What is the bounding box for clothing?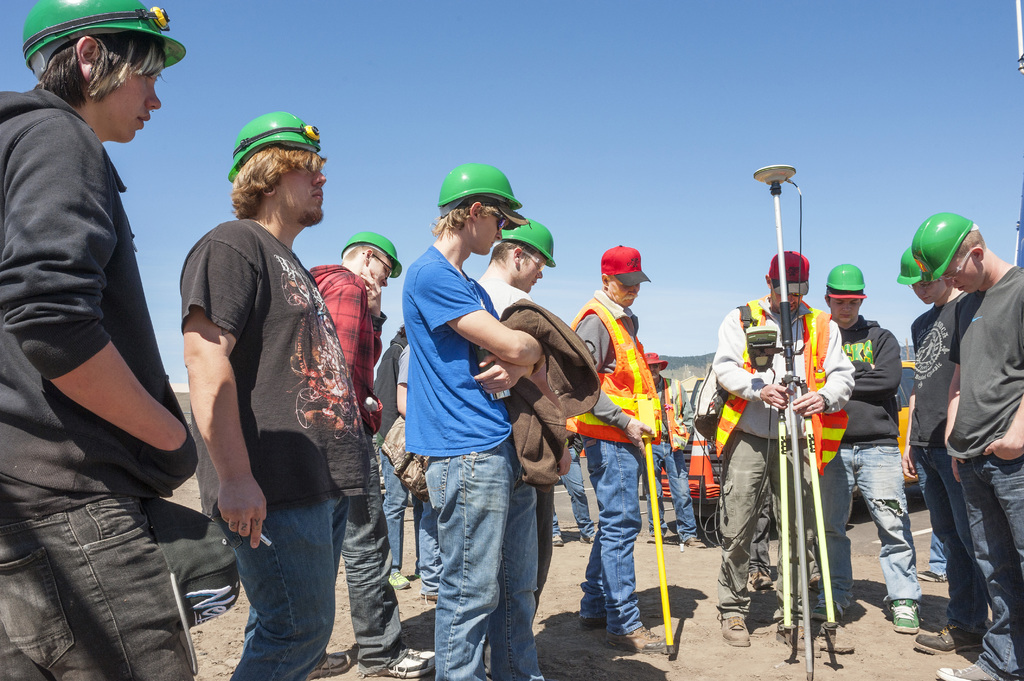
x1=644, y1=376, x2=695, y2=545.
